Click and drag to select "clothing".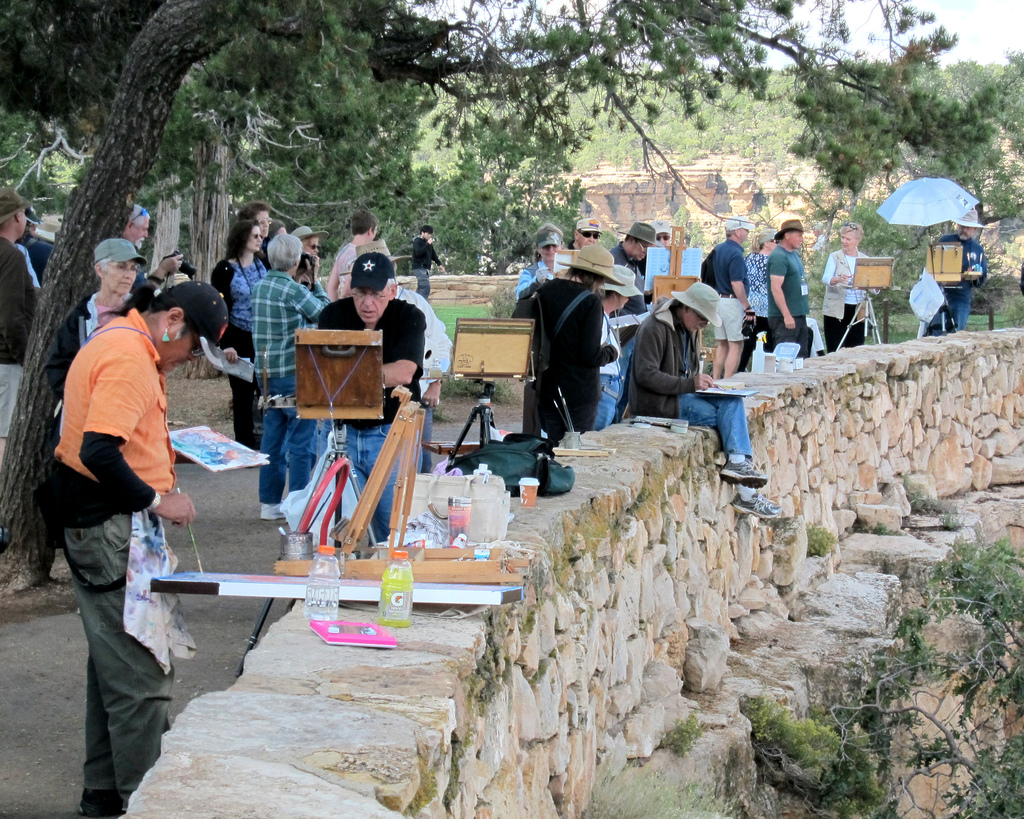
Selection: 417,235,442,298.
